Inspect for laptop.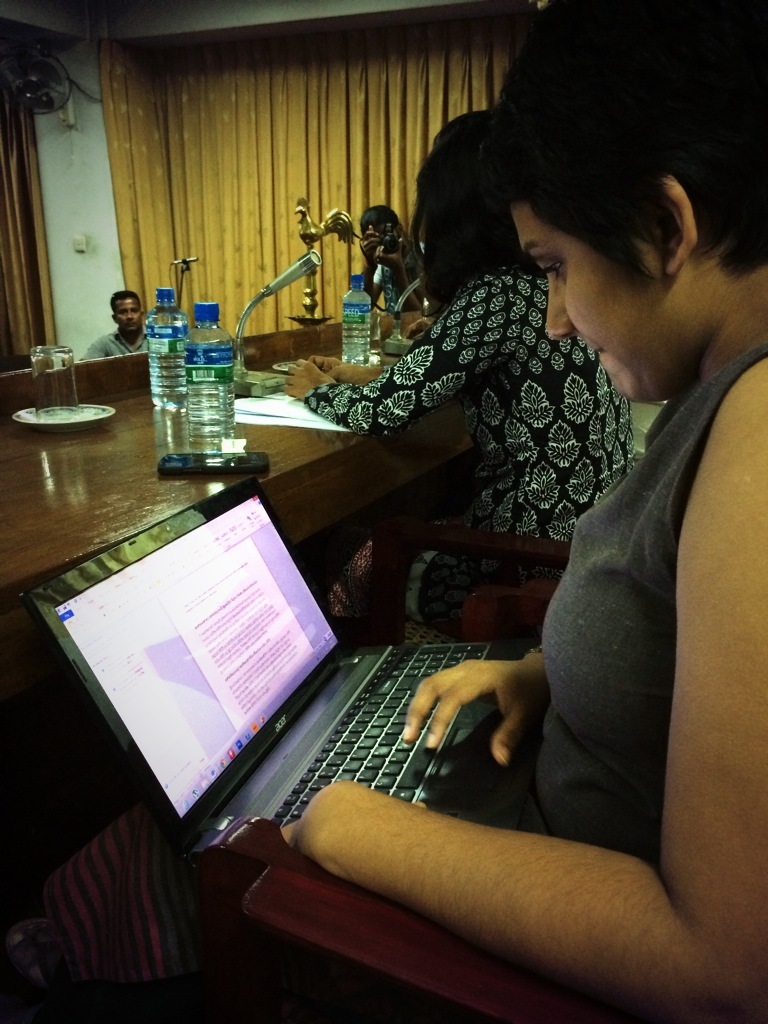
Inspection: (63, 476, 543, 860).
